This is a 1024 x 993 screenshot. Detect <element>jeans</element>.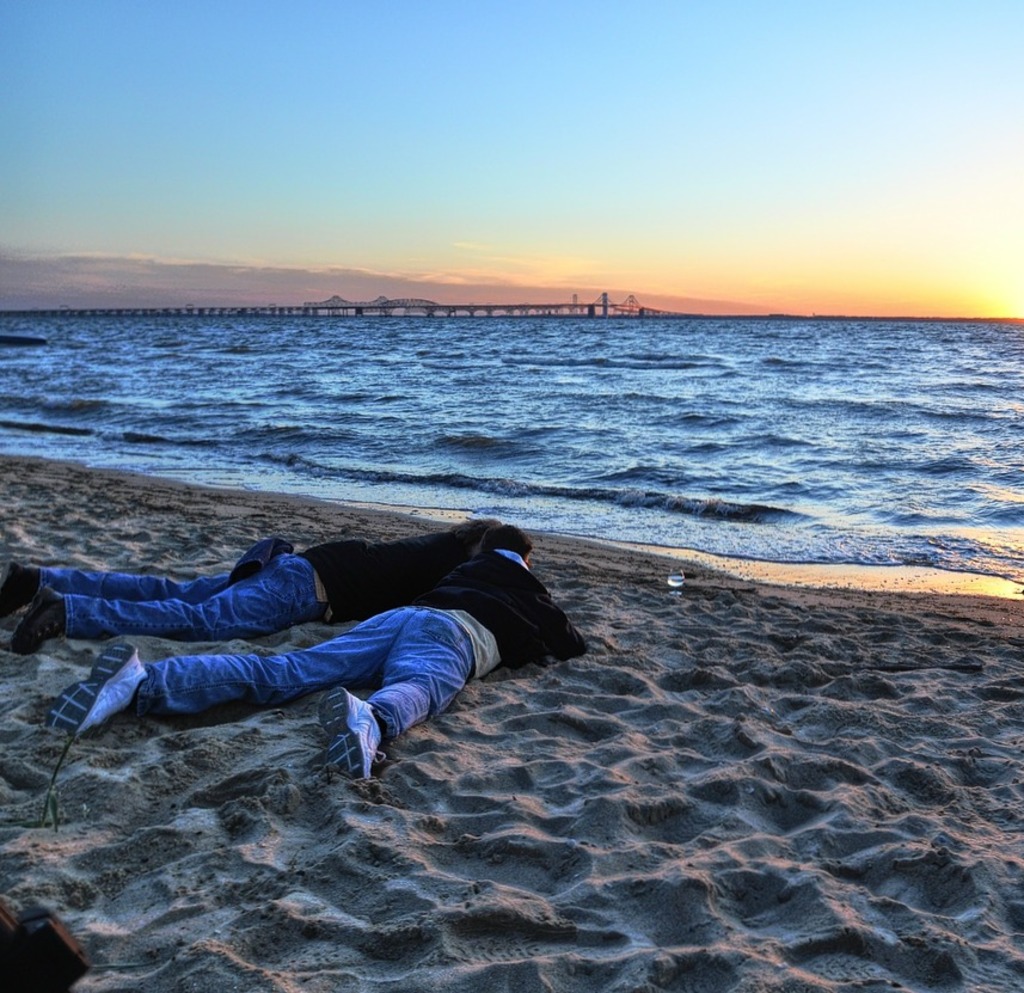
(65, 576, 517, 779).
